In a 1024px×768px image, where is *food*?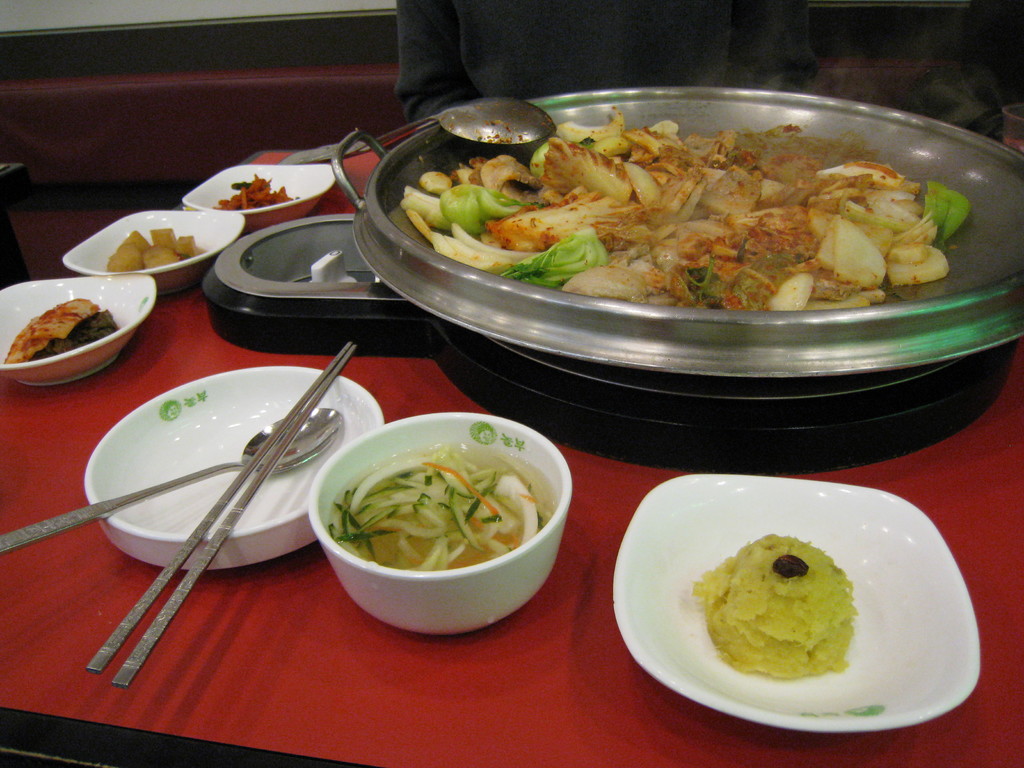
697 534 852 688.
